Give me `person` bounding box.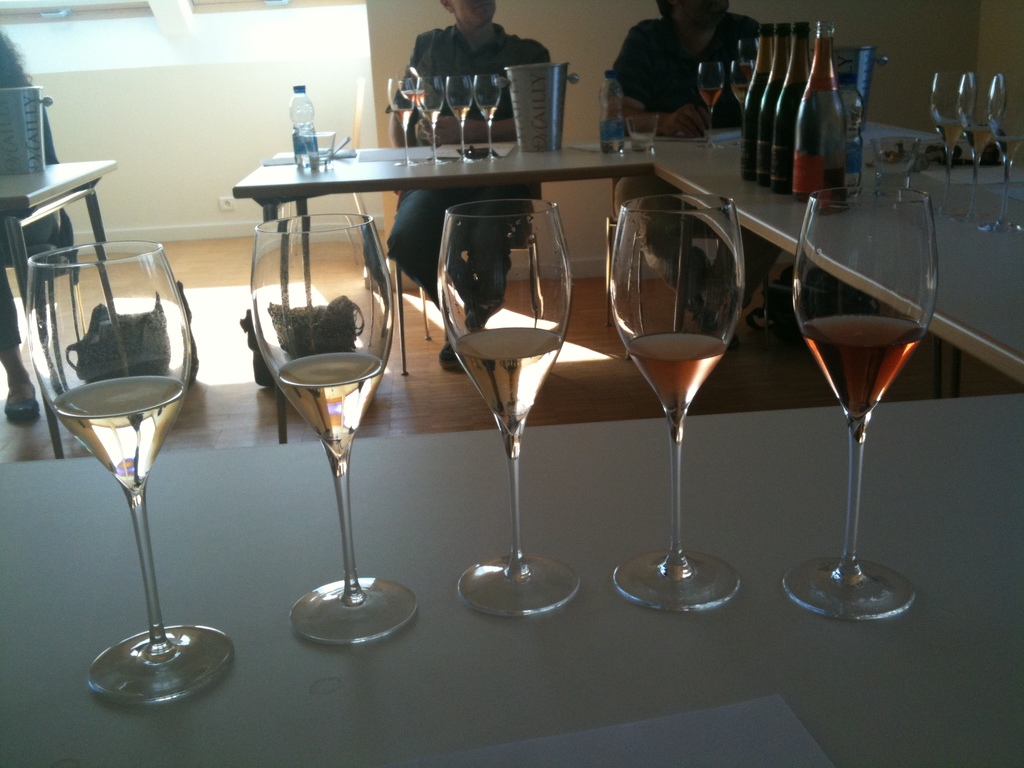
x1=387 y1=0 x2=548 y2=371.
